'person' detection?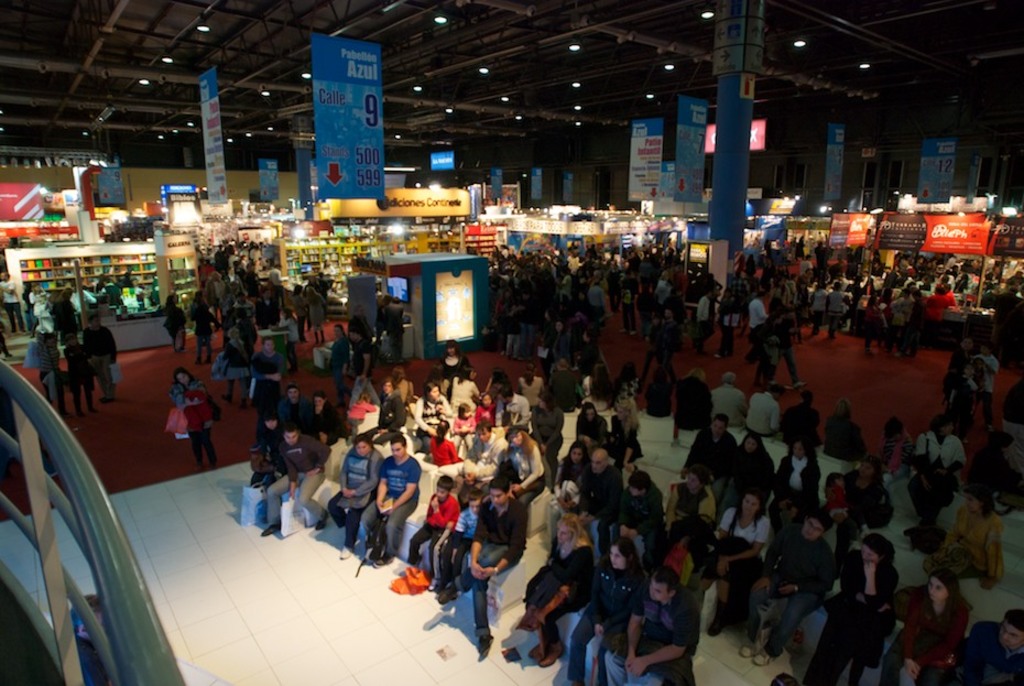
567, 534, 641, 685
